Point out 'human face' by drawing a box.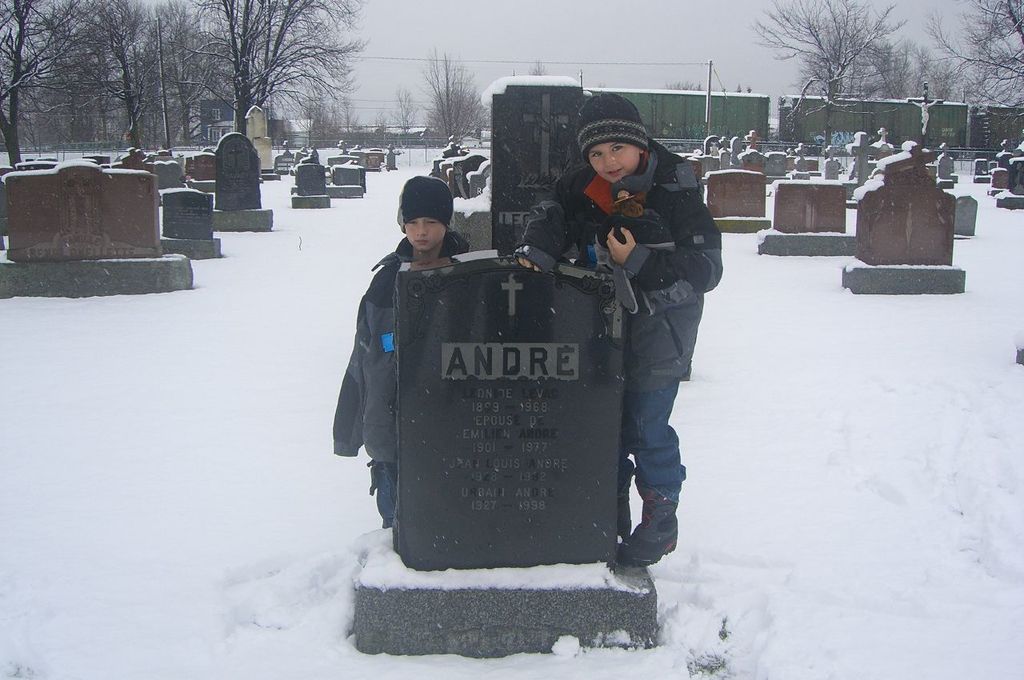
404,212,443,249.
